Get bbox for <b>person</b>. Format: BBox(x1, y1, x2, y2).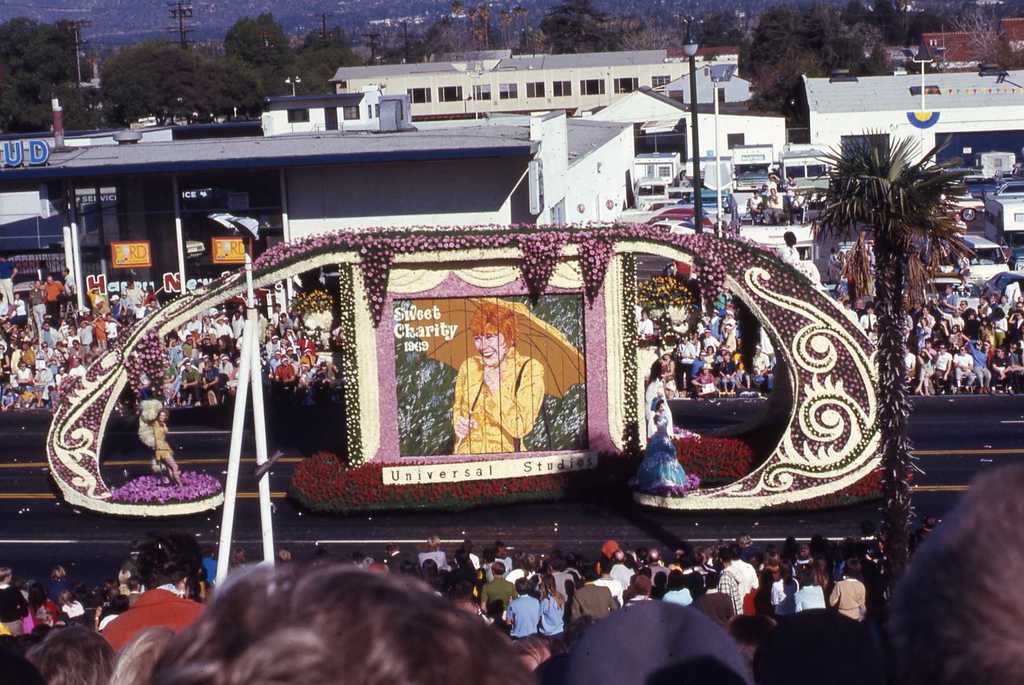
BBox(748, 190, 767, 220).
